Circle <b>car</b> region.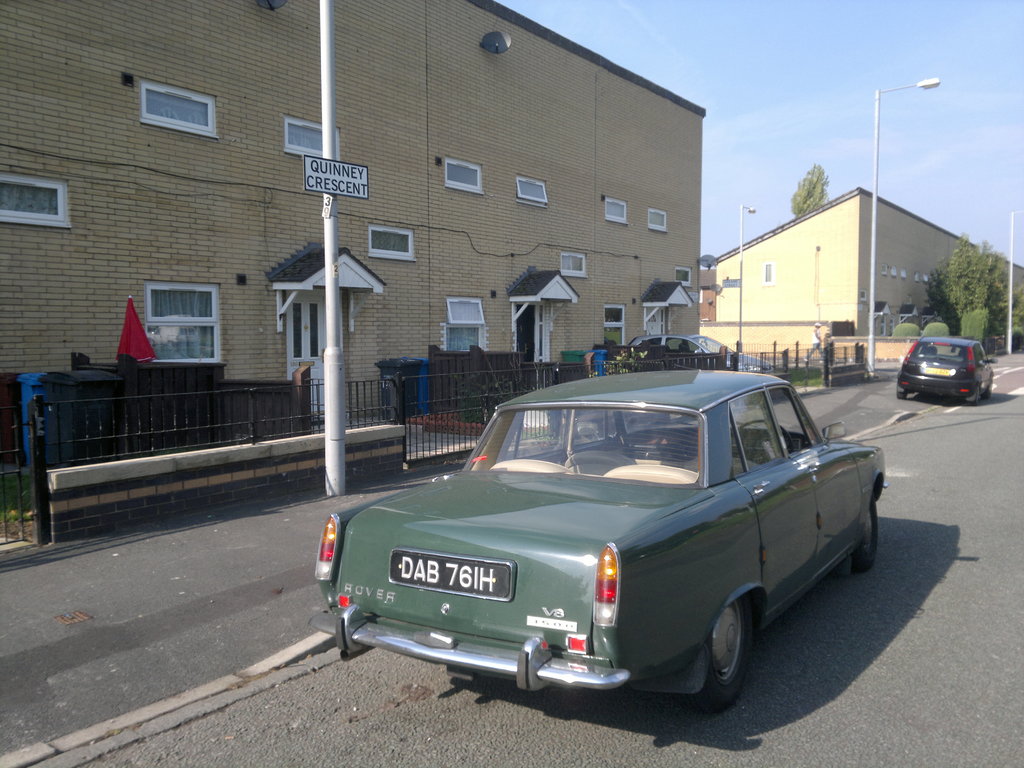
Region: {"x1": 895, "y1": 335, "x2": 995, "y2": 404}.
